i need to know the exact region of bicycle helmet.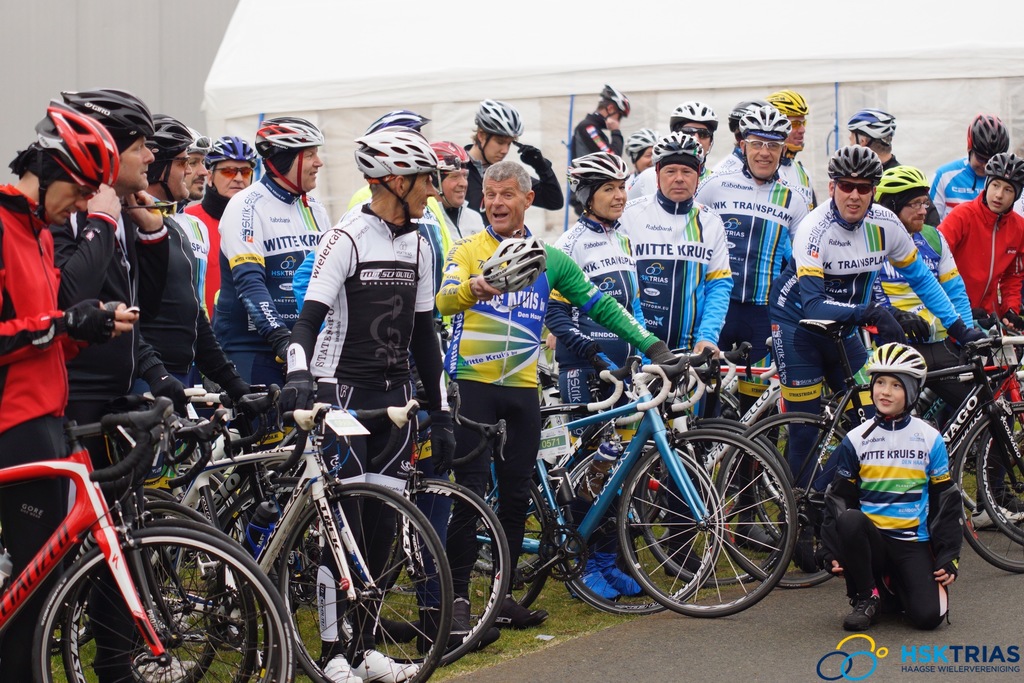
Region: [x1=655, y1=133, x2=709, y2=167].
